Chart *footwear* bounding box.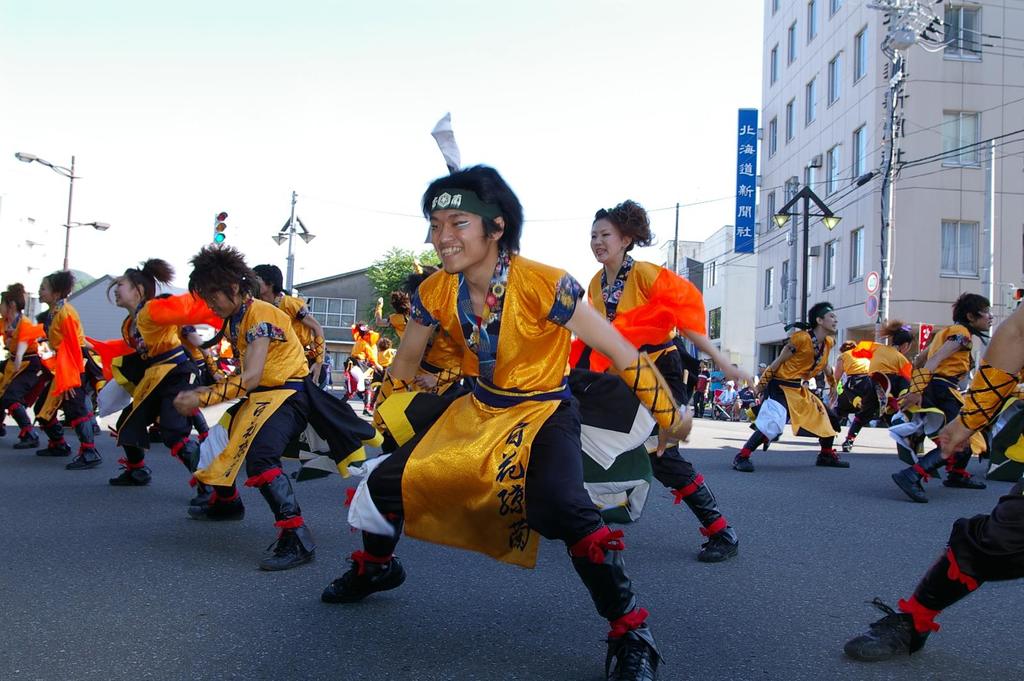
Charted: region(732, 454, 760, 470).
